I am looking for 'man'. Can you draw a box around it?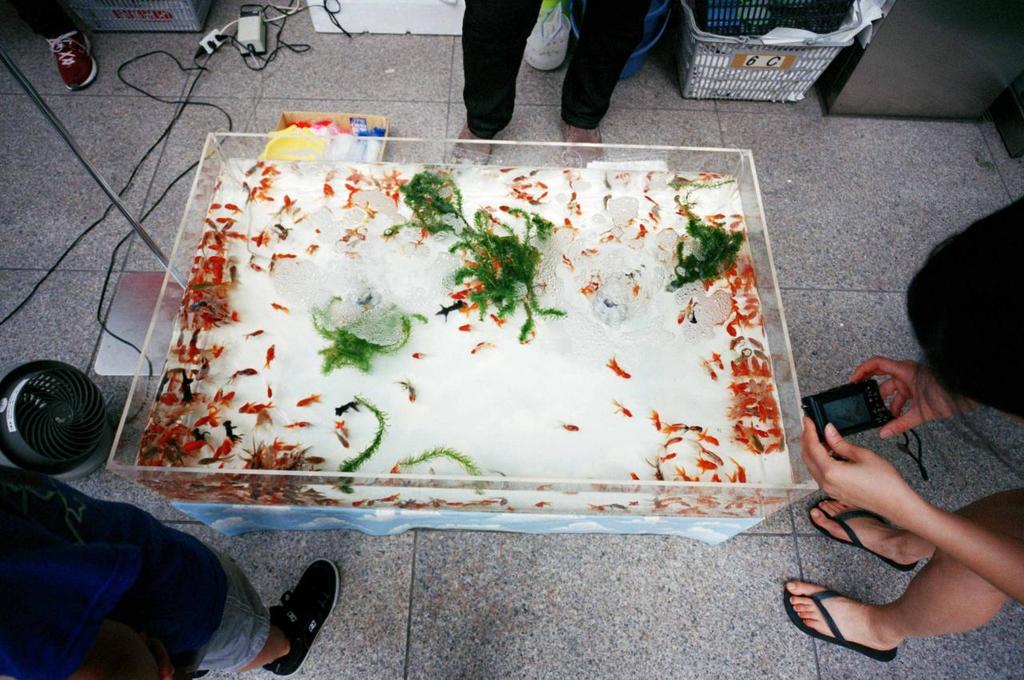
Sure, the bounding box is (442, 0, 650, 171).
